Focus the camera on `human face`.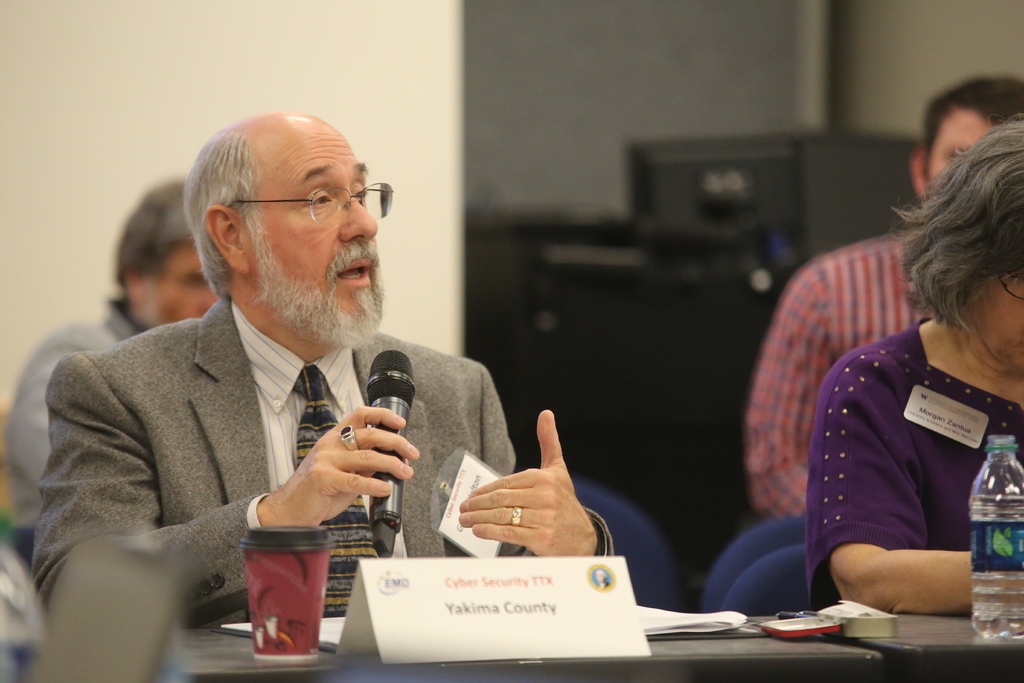
Focus region: <region>925, 97, 1001, 194</region>.
